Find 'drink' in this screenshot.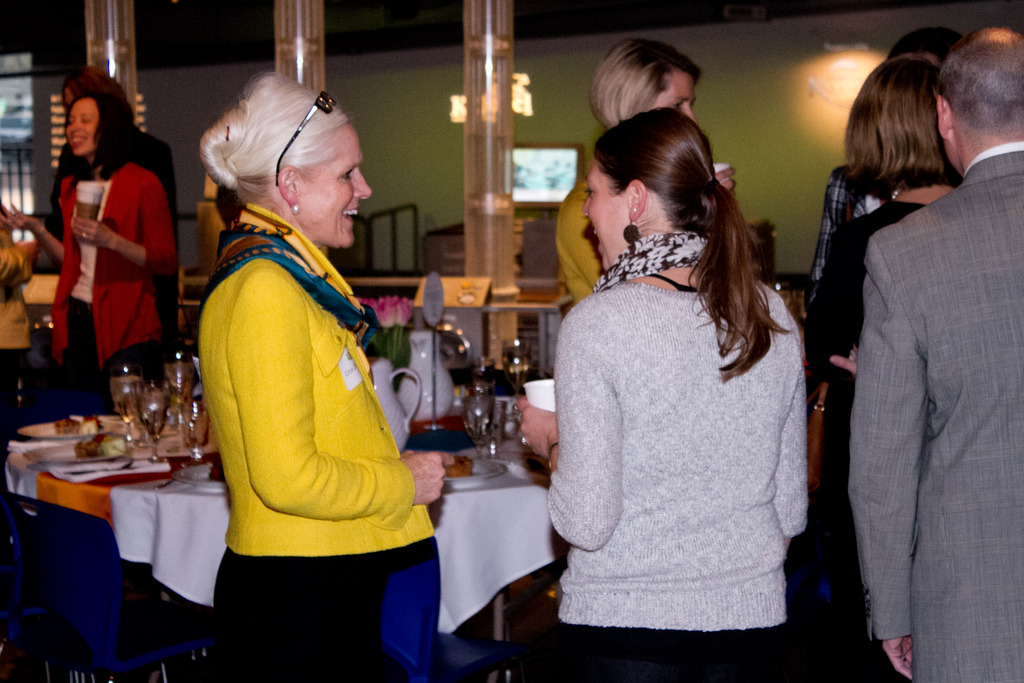
The bounding box for 'drink' is 461,397,497,441.
